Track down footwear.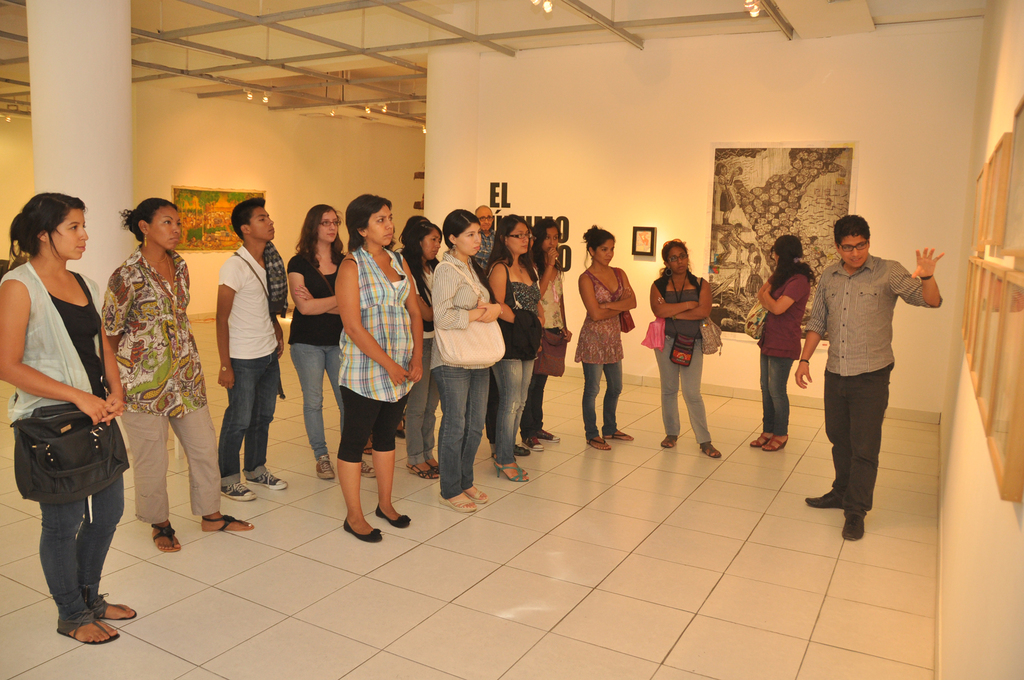
Tracked to {"x1": 806, "y1": 491, "x2": 845, "y2": 511}.
